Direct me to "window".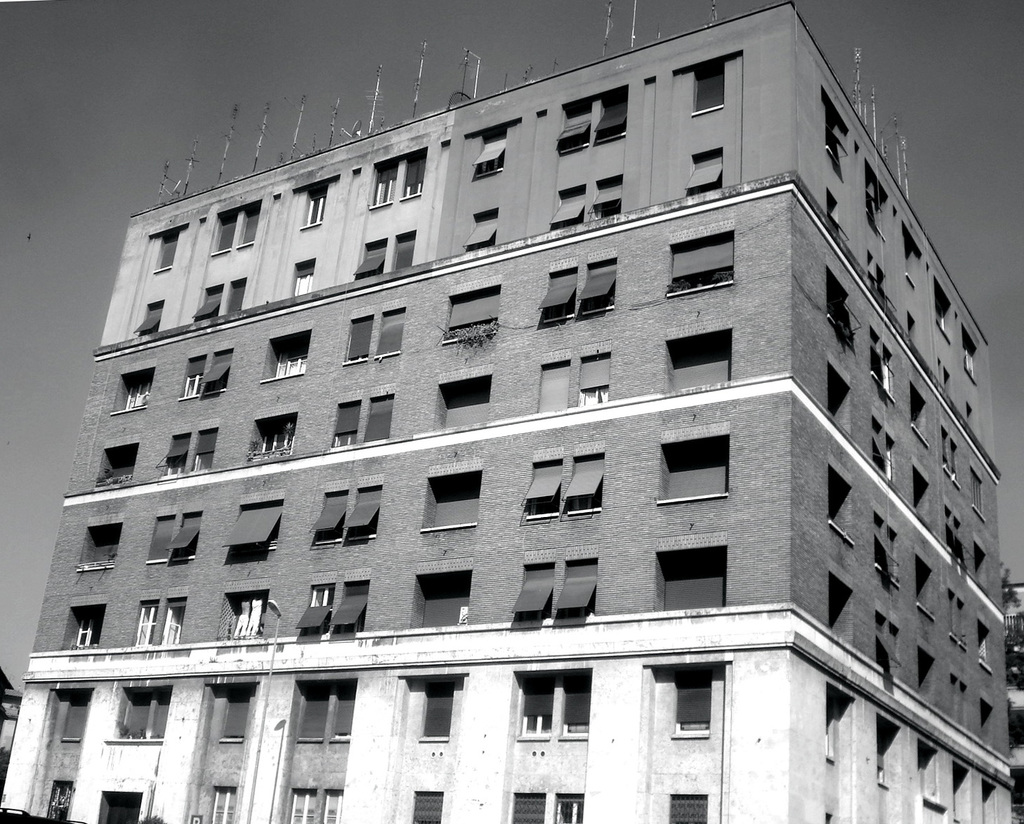
Direction: [left=473, top=135, right=503, bottom=178].
